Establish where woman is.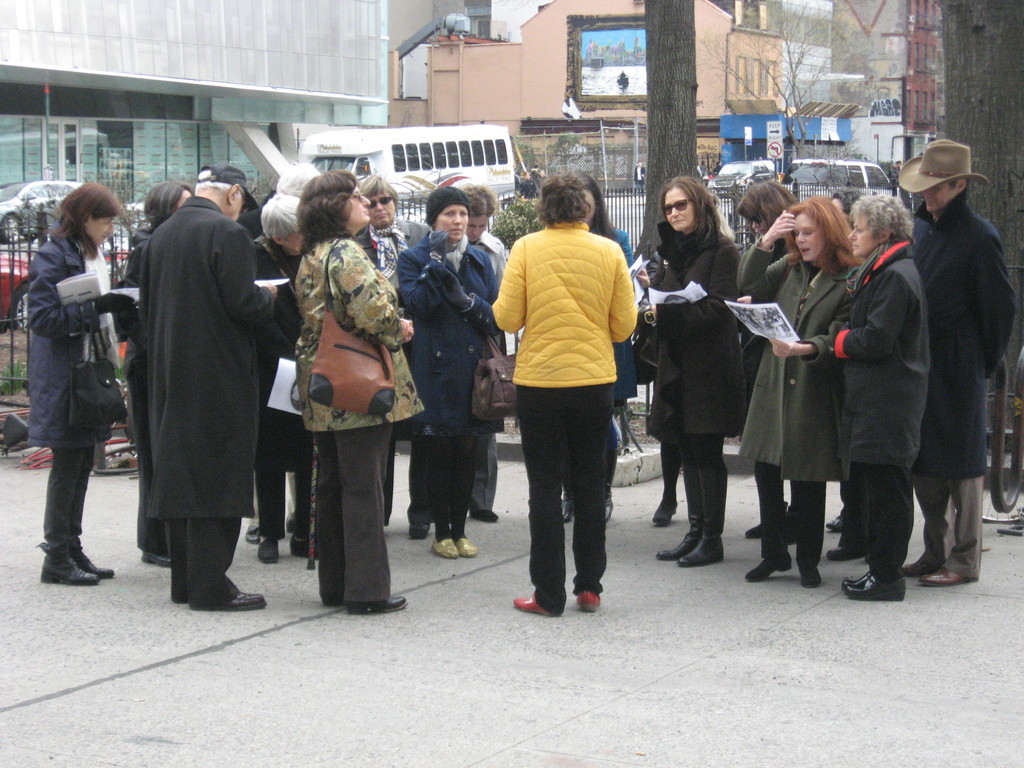
Established at crop(656, 196, 760, 563).
